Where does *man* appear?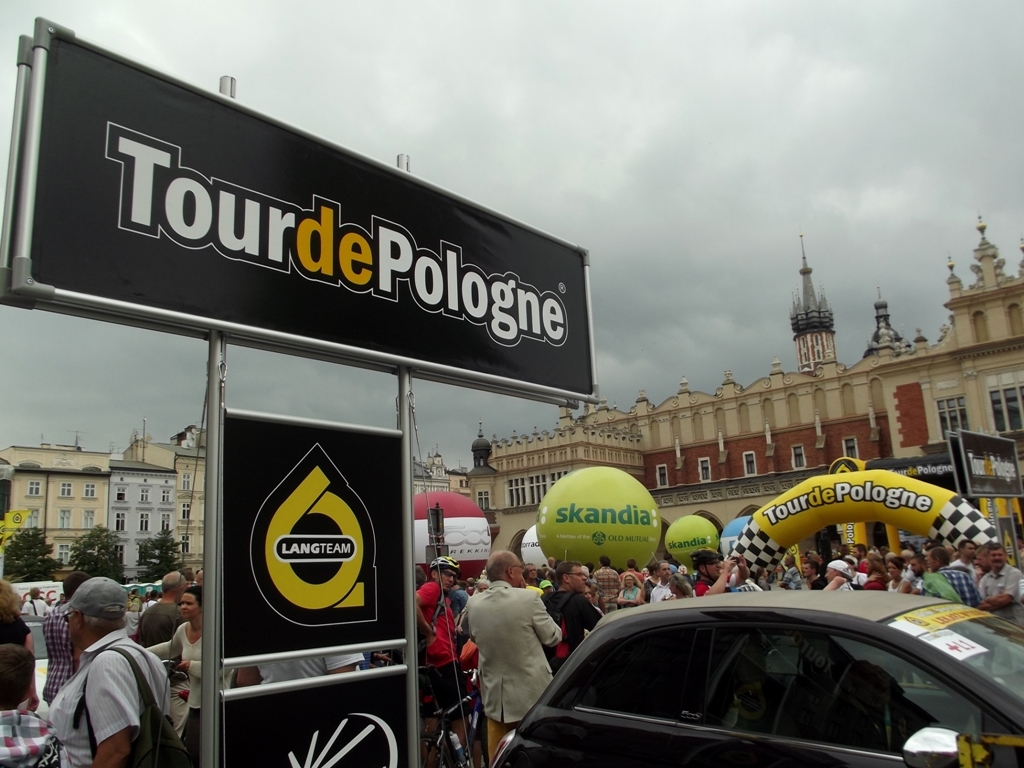
Appears at 597/557/618/594.
